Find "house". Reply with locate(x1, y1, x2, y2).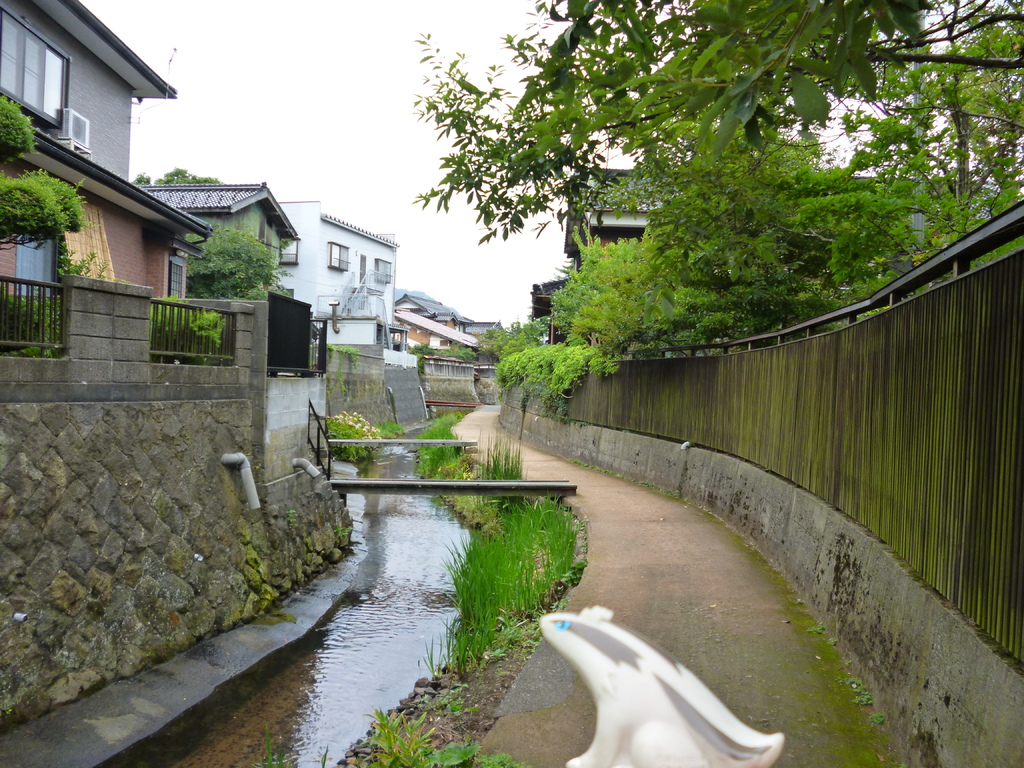
locate(131, 180, 301, 282).
